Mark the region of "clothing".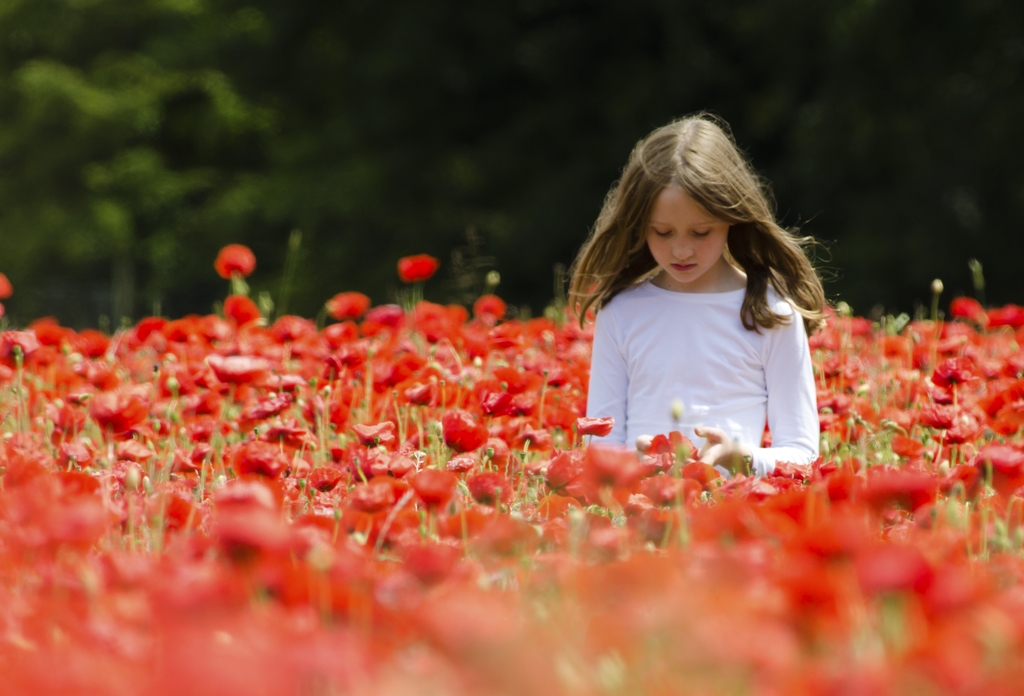
Region: (left=580, top=242, right=826, bottom=448).
